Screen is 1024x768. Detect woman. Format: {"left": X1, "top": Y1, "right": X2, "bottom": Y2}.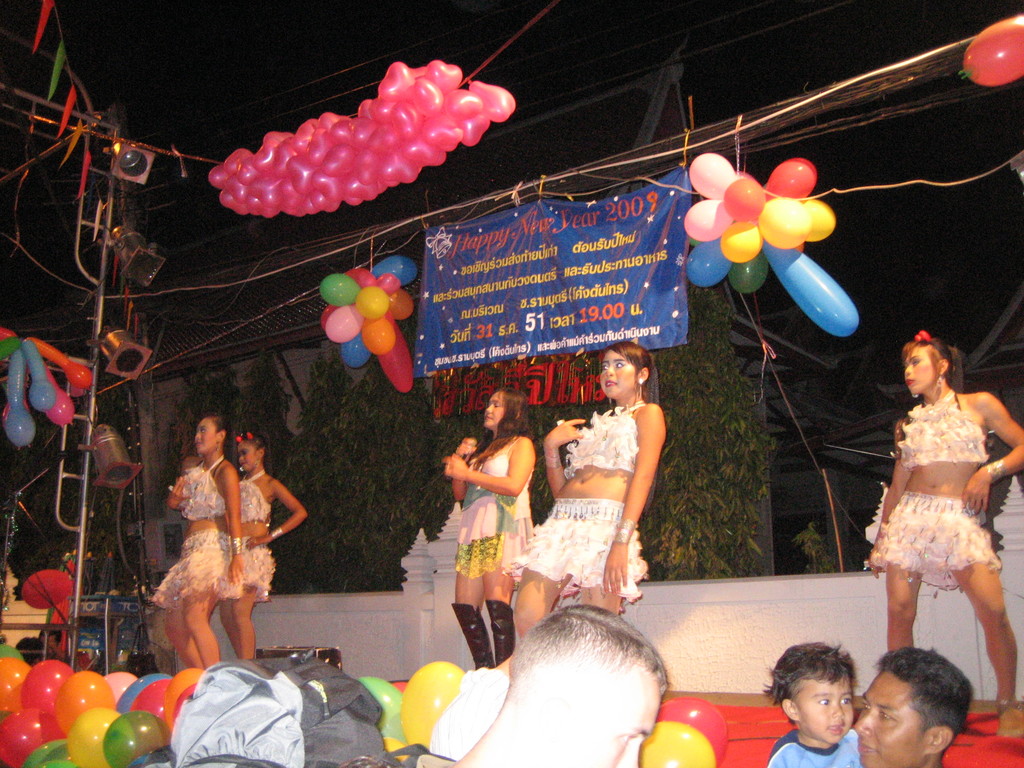
{"left": 236, "top": 426, "right": 309, "bottom": 663}.
